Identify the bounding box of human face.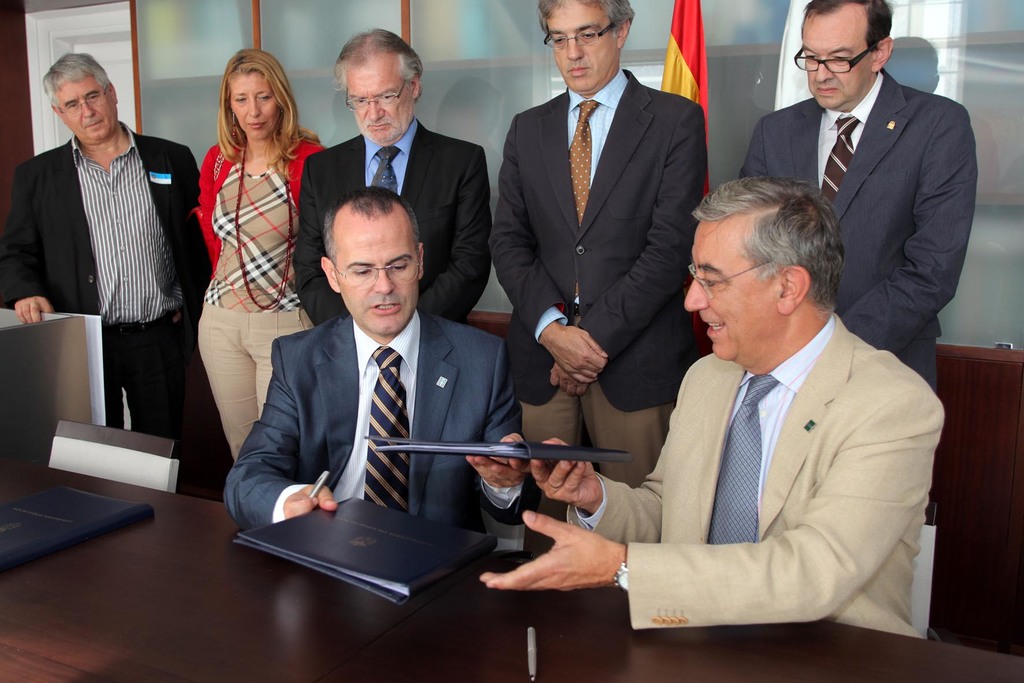
[x1=548, y1=4, x2=614, y2=94].
